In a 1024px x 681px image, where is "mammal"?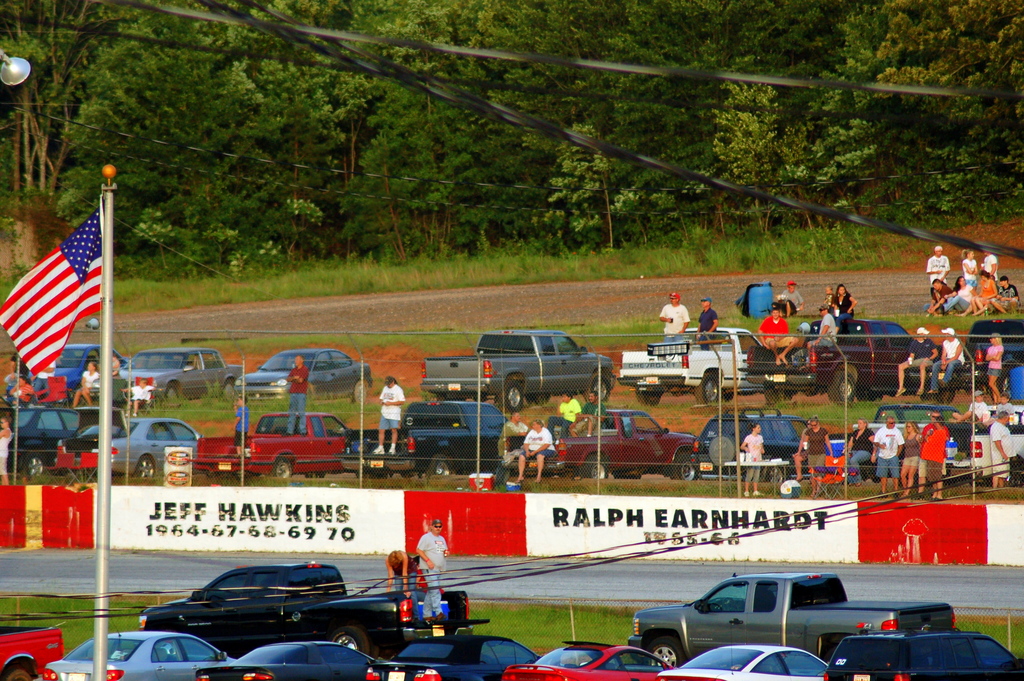
select_region(499, 412, 526, 459).
